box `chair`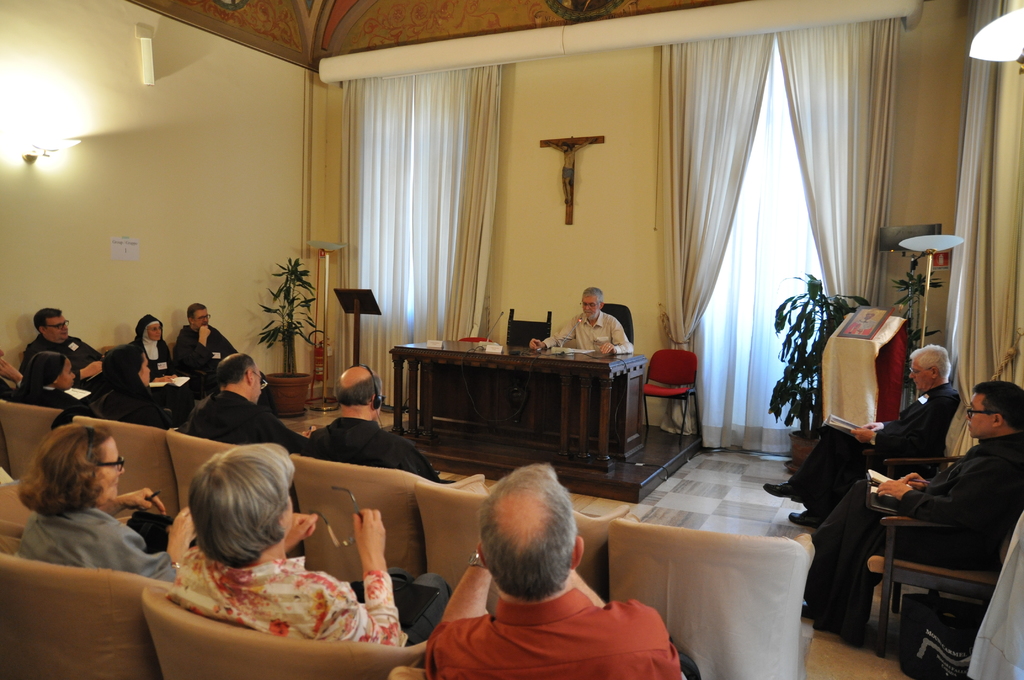
(161, 425, 243, 514)
